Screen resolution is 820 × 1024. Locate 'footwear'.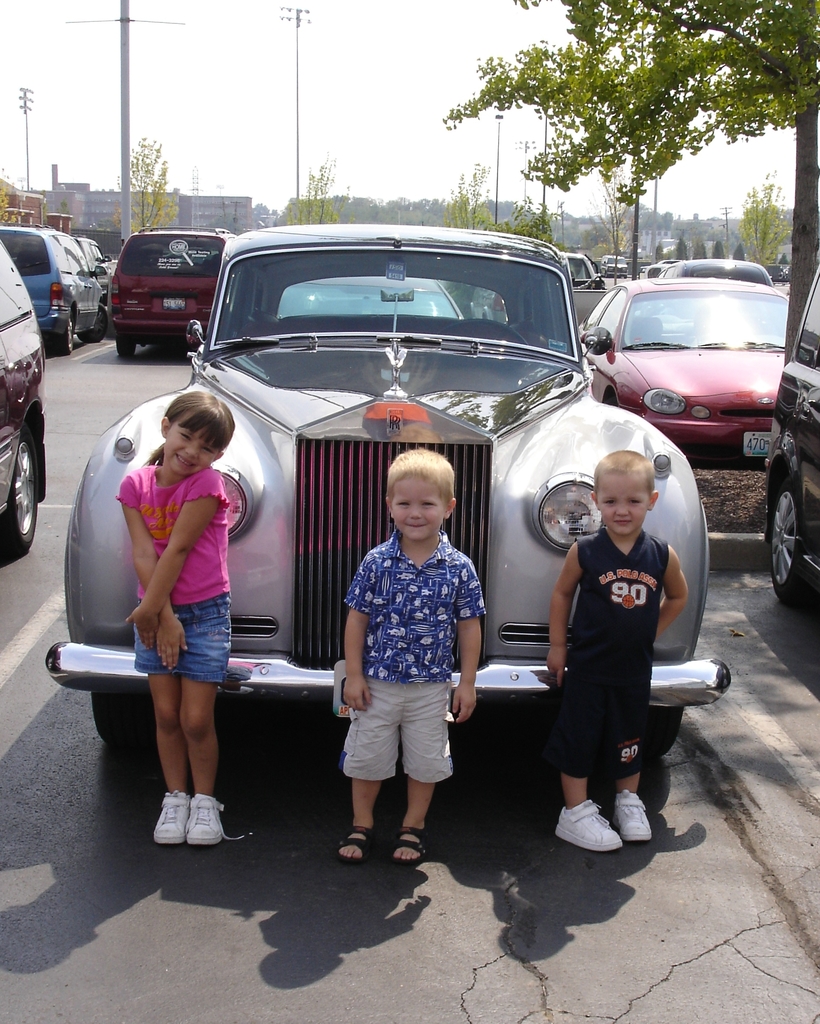
(x1=614, y1=788, x2=652, y2=844).
